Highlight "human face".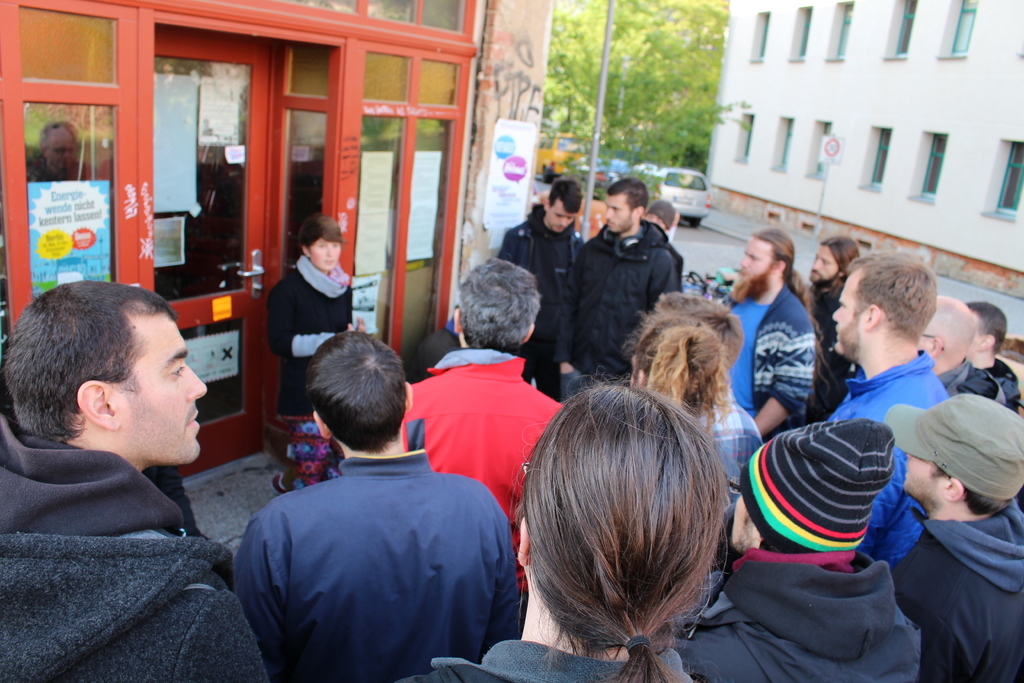
Highlighted region: (908, 464, 940, 495).
